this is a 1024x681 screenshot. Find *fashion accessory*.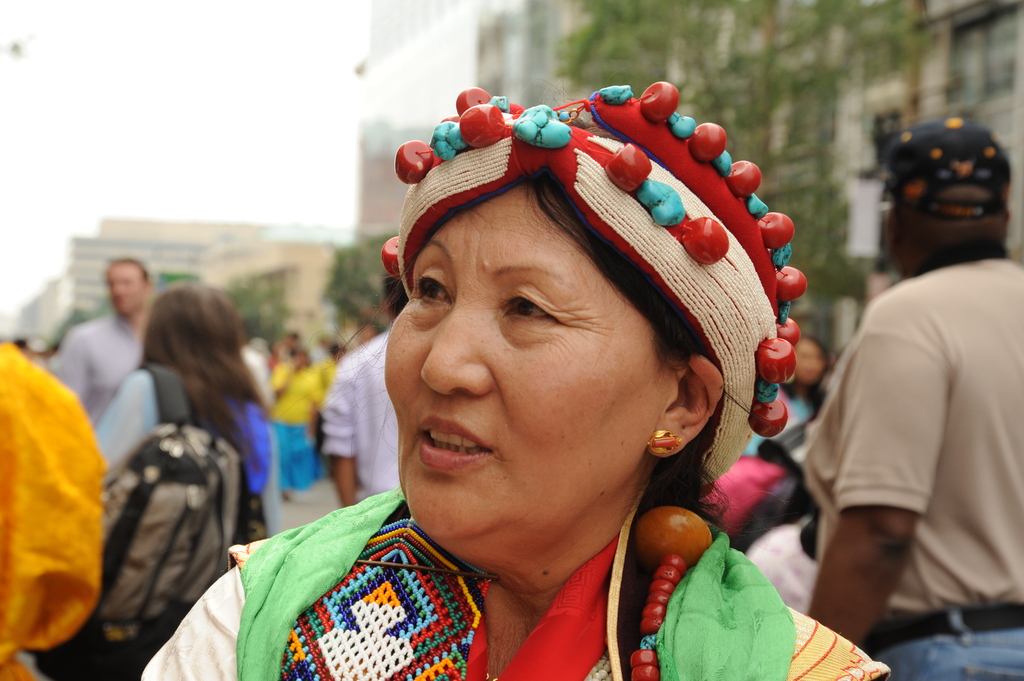
Bounding box: <bbox>374, 82, 783, 488</bbox>.
